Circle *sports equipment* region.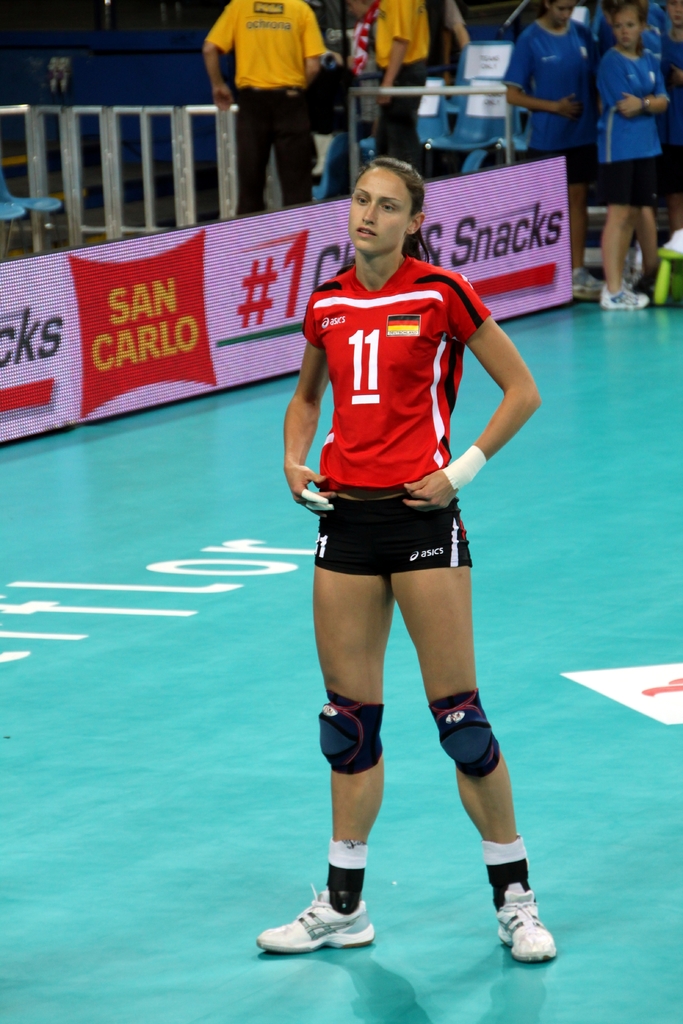
Region: box=[493, 884, 559, 974].
